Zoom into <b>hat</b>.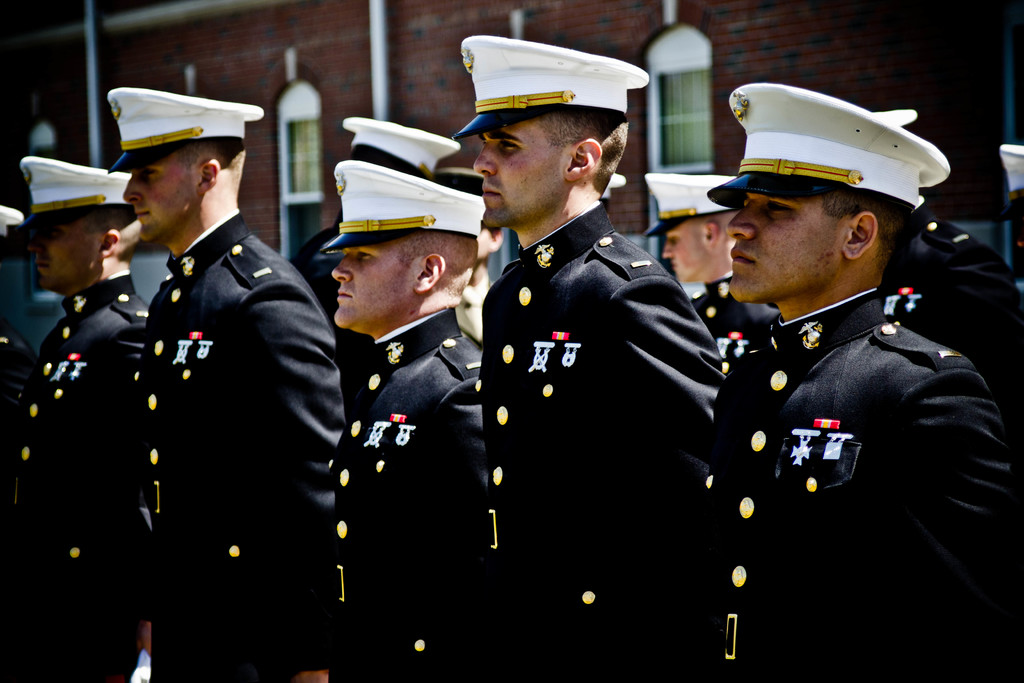
Zoom target: bbox=[5, 158, 133, 239].
